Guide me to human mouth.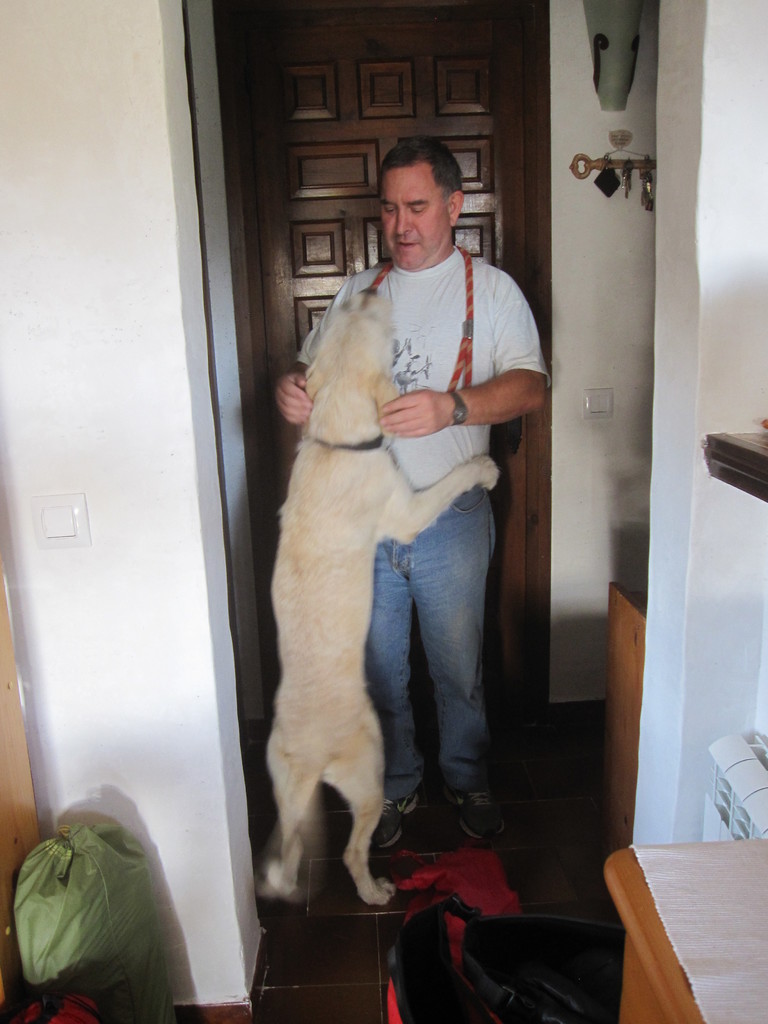
Guidance: <box>397,239,422,252</box>.
